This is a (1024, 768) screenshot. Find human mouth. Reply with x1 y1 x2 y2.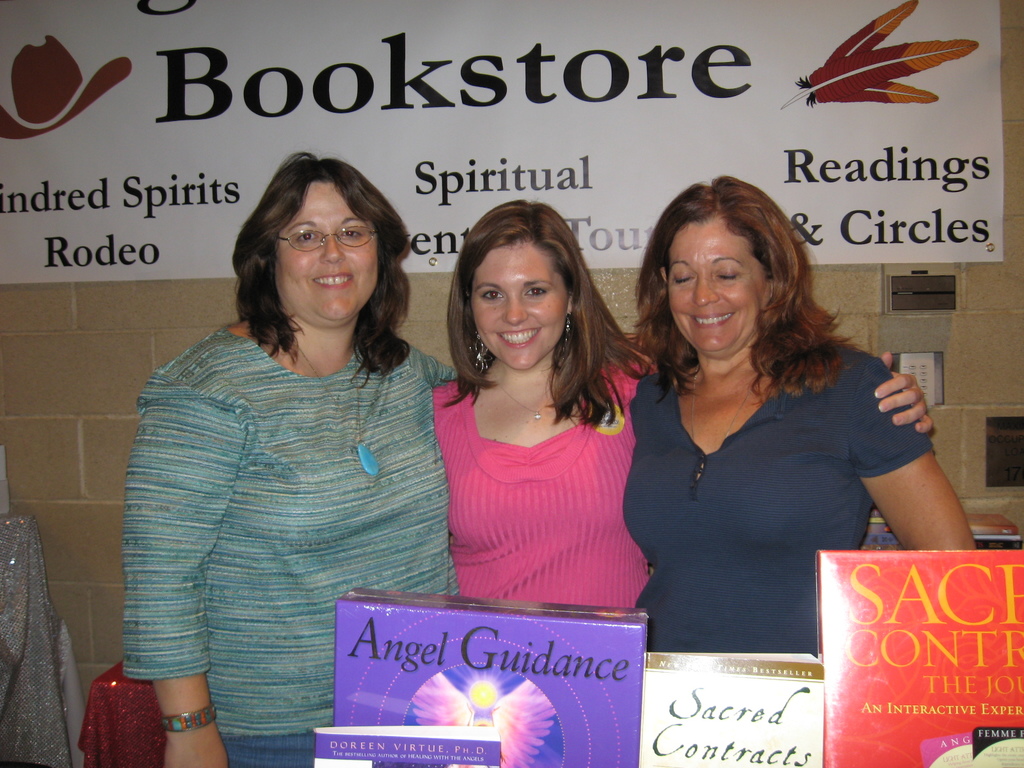
692 309 728 335.
